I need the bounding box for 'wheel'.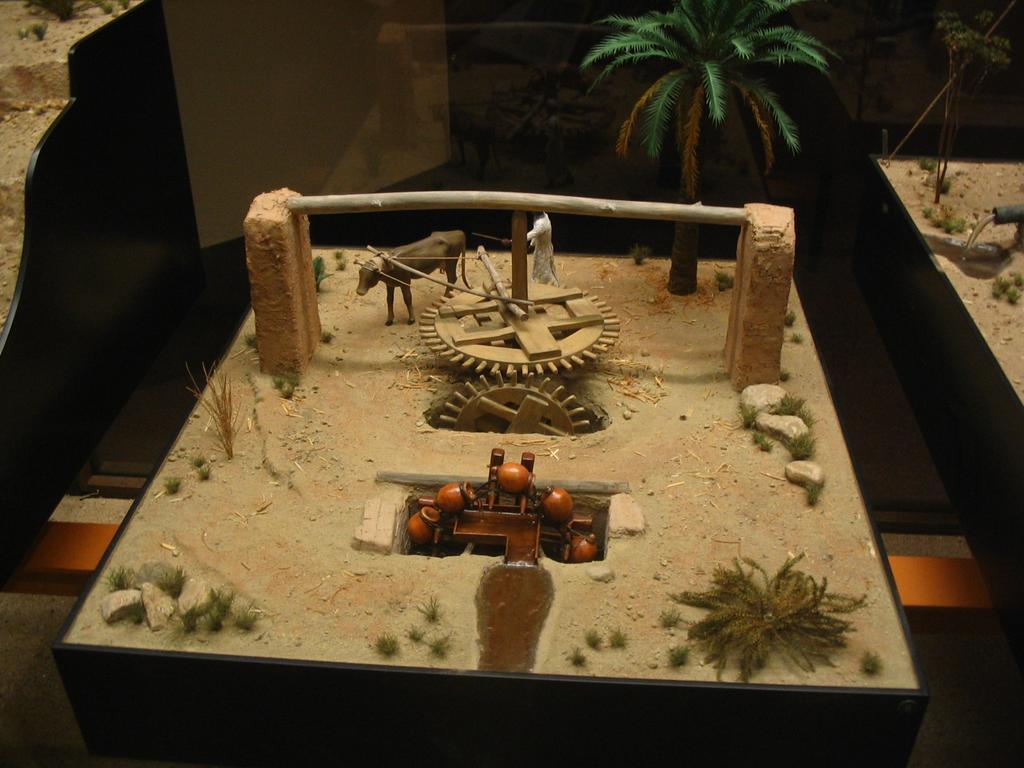
Here it is: x1=436, y1=370, x2=592, y2=427.
